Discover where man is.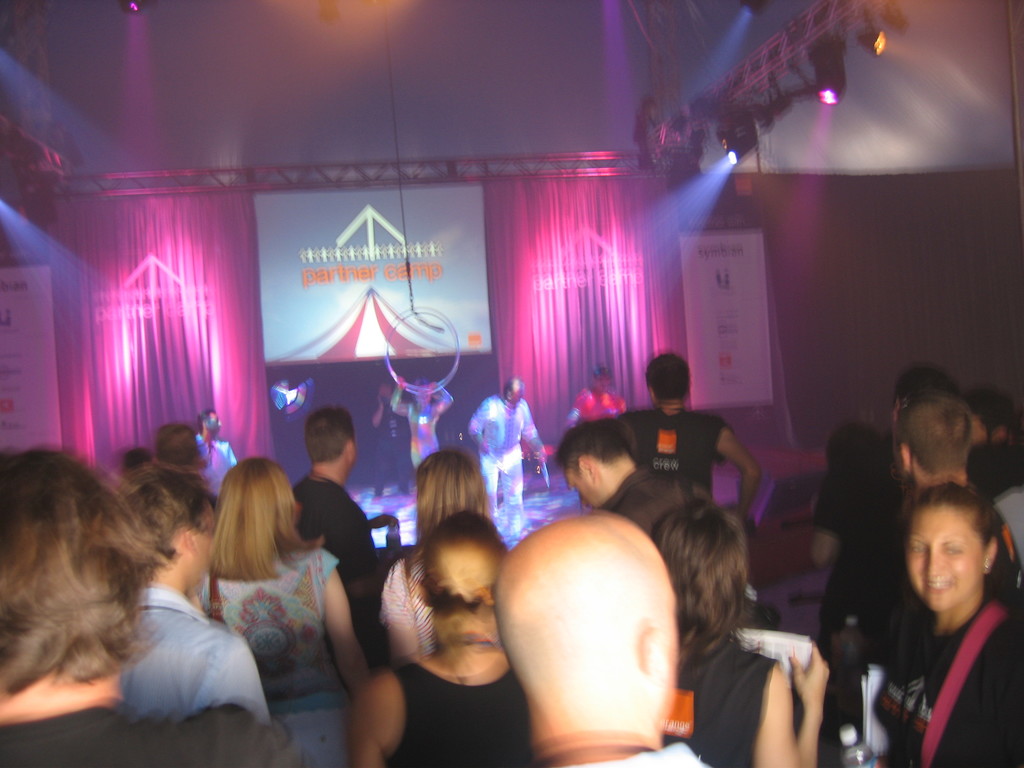
Discovered at 467:478:739:767.
